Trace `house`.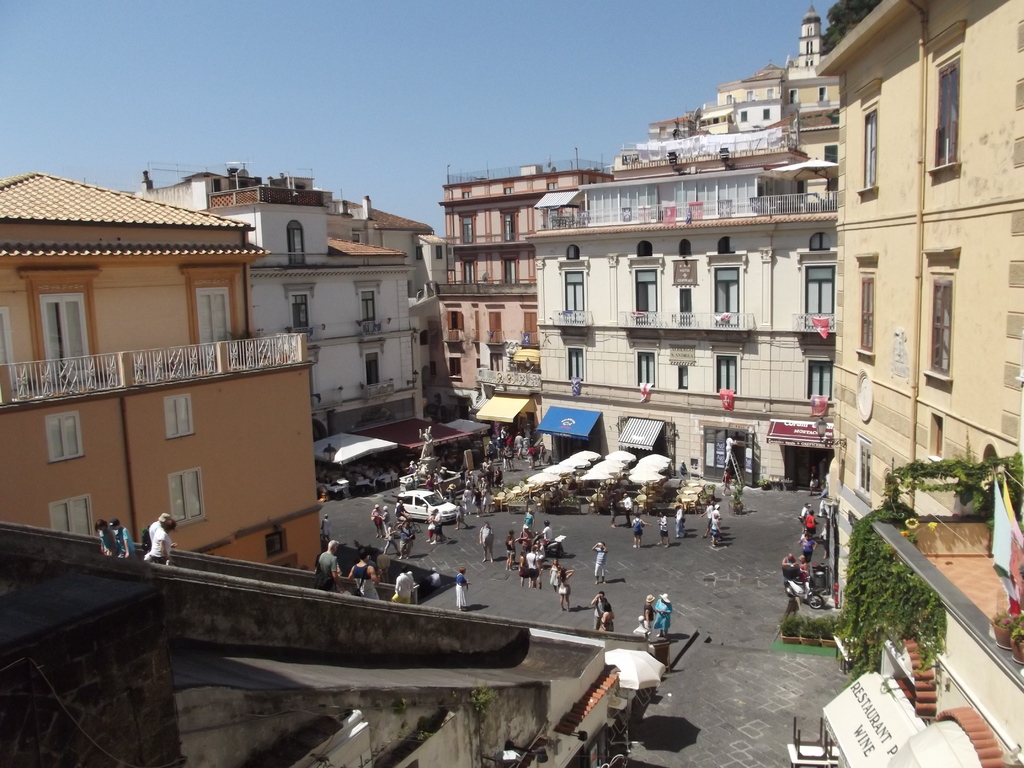
Traced to select_region(0, 180, 369, 604).
